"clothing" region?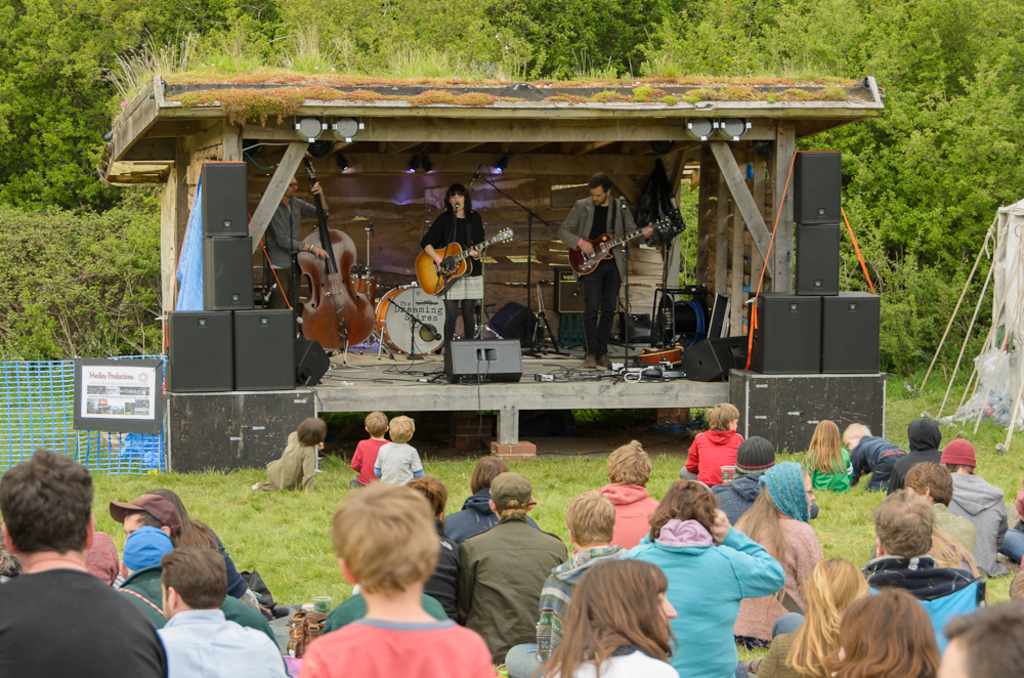
pyautogui.locateOnScreen(937, 498, 979, 567)
